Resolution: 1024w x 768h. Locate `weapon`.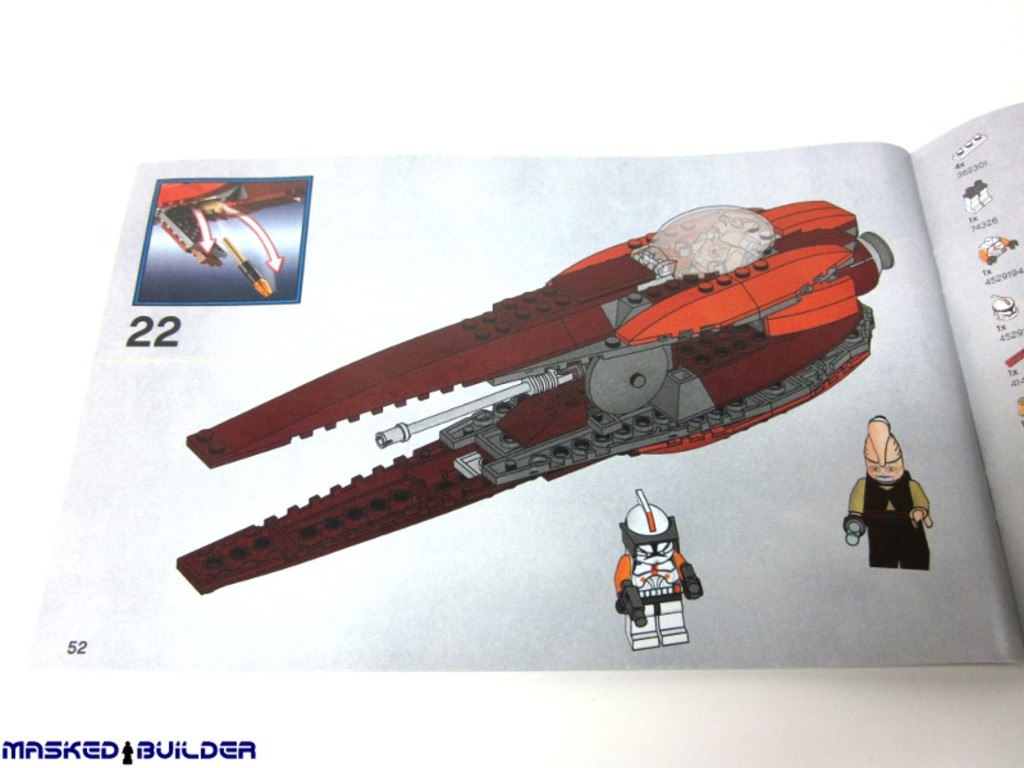
box=[684, 566, 699, 600].
